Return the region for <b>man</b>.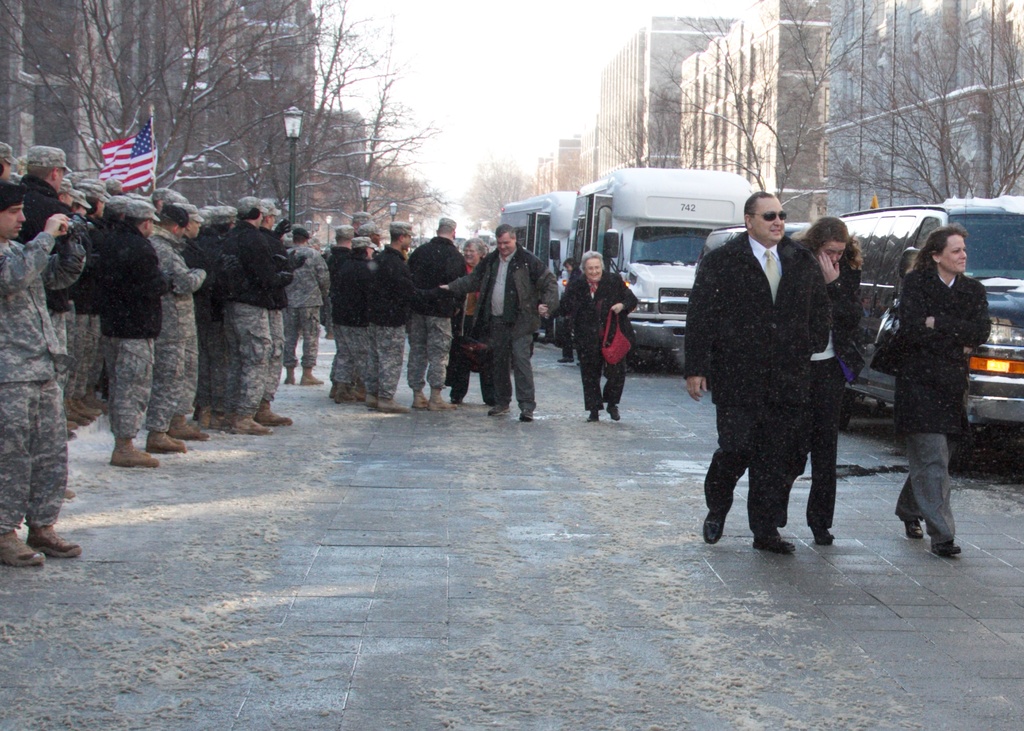
[left=438, top=221, right=561, bottom=421].
